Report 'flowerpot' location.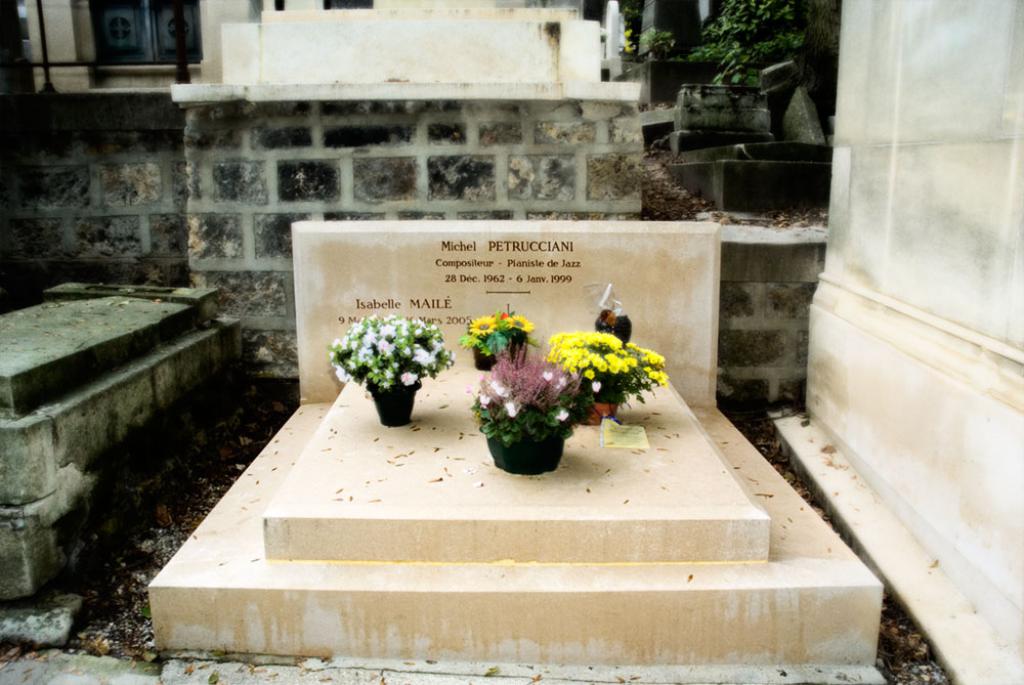
Report: (left=364, top=381, right=424, bottom=427).
